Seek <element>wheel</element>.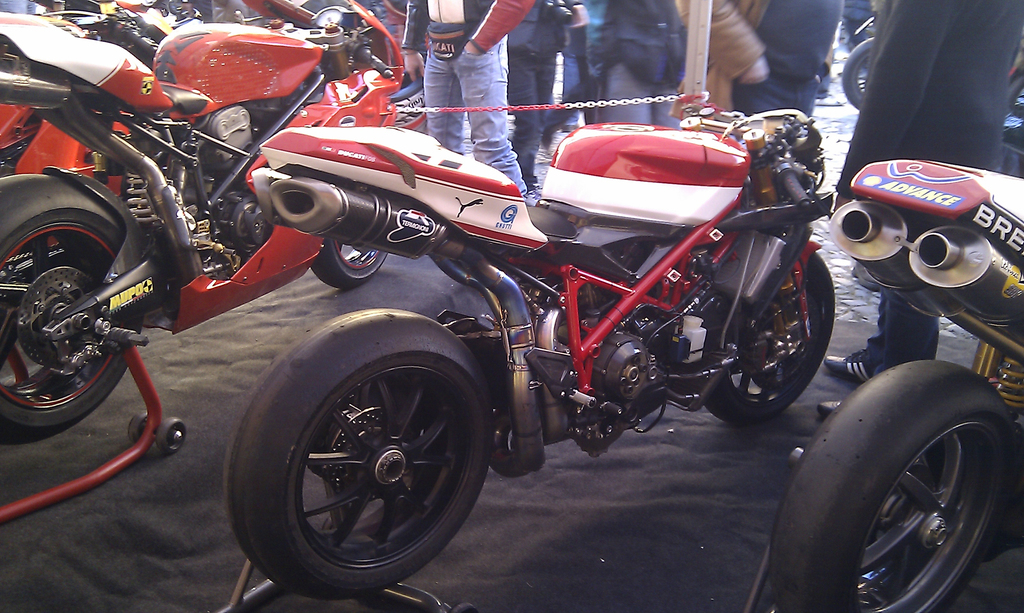
(311,243,391,287).
